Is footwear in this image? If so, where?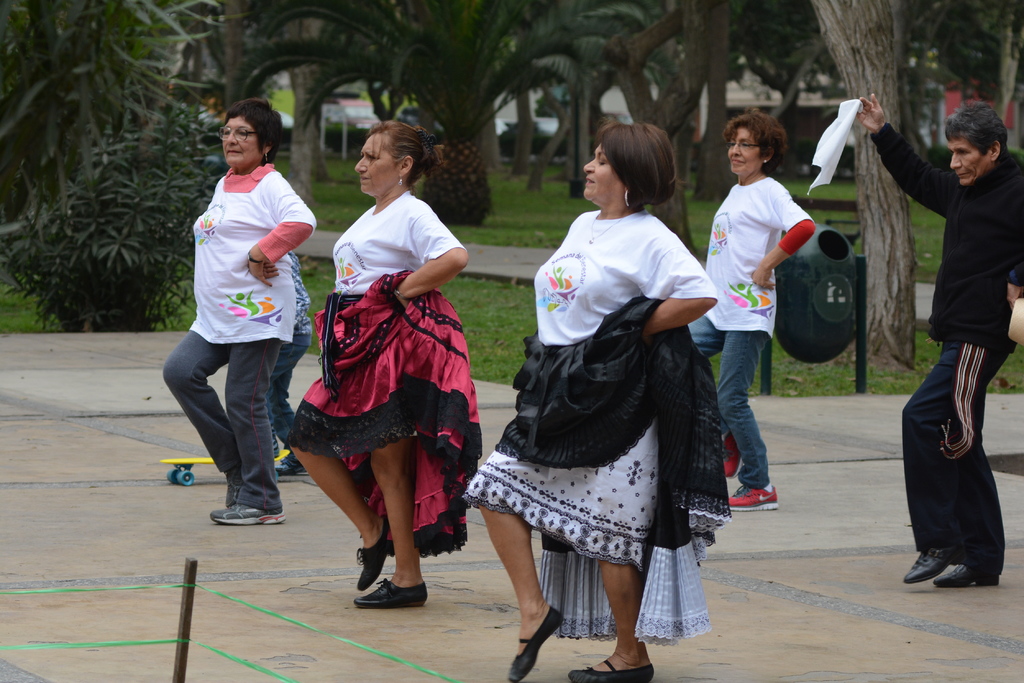
Yes, at crop(931, 565, 1000, 588).
